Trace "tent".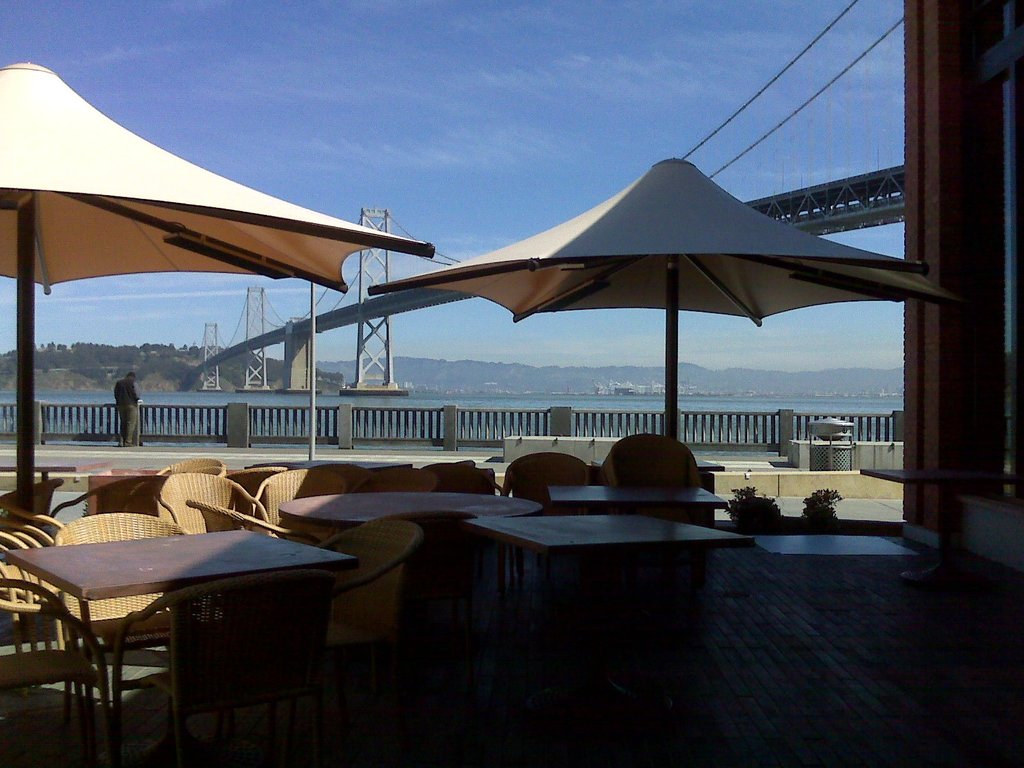
Traced to crop(159, 79, 1002, 548).
